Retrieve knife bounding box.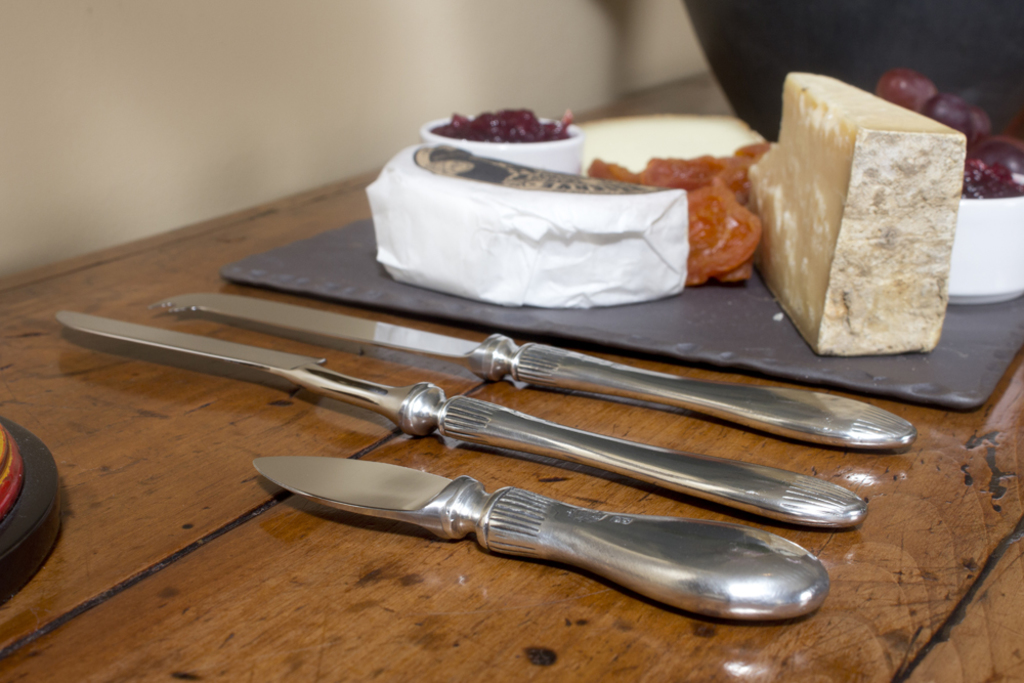
Bounding box: Rect(248, 453, 828, 635).
